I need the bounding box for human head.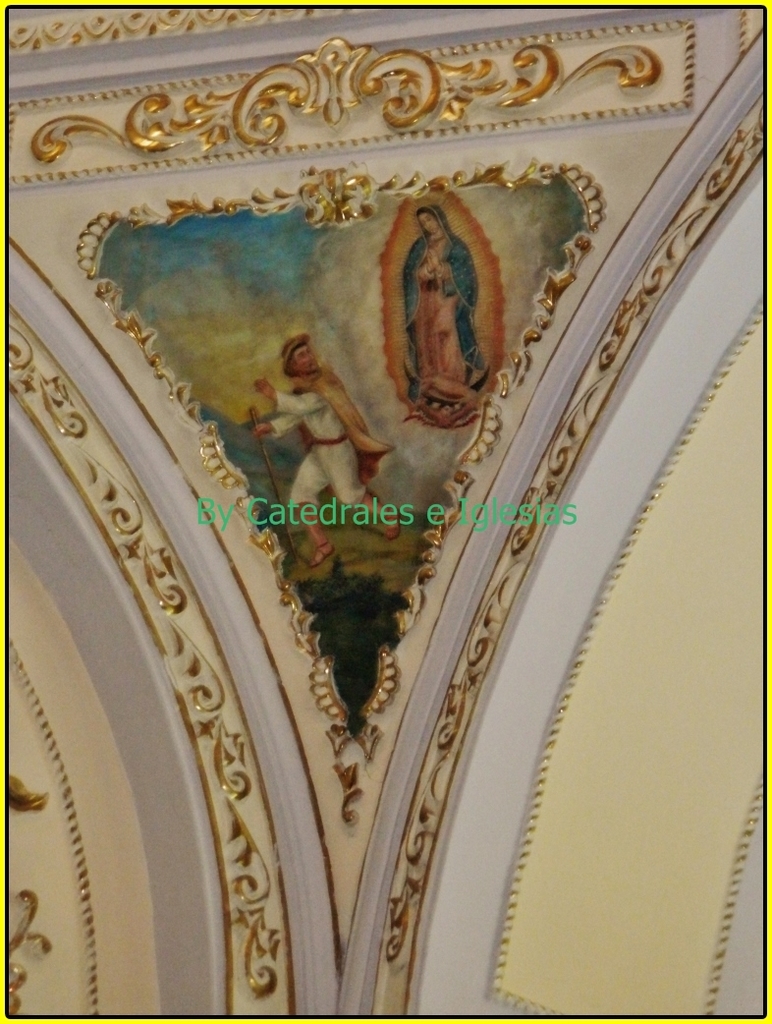
Here it is: {"x1": 416, "y1": 205, "x2": 448, "y2": 241}.
